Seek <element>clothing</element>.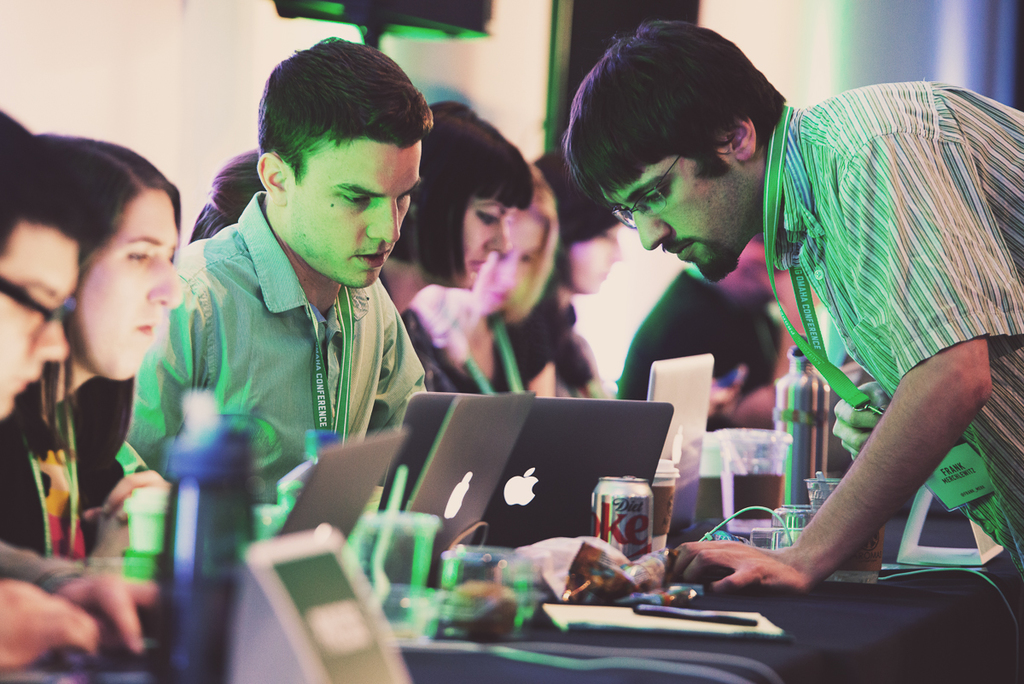
pyautogui.locateOnScreen(437, 324, 552, 395).
